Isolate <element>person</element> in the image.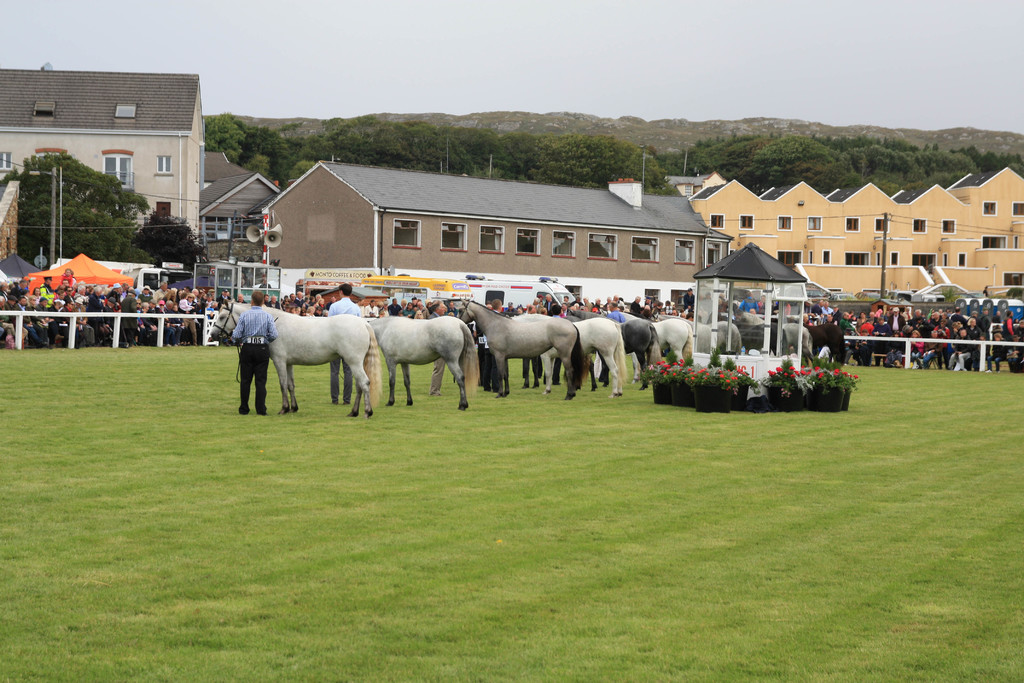
Isolated region: (325, 283, 362, 404).
